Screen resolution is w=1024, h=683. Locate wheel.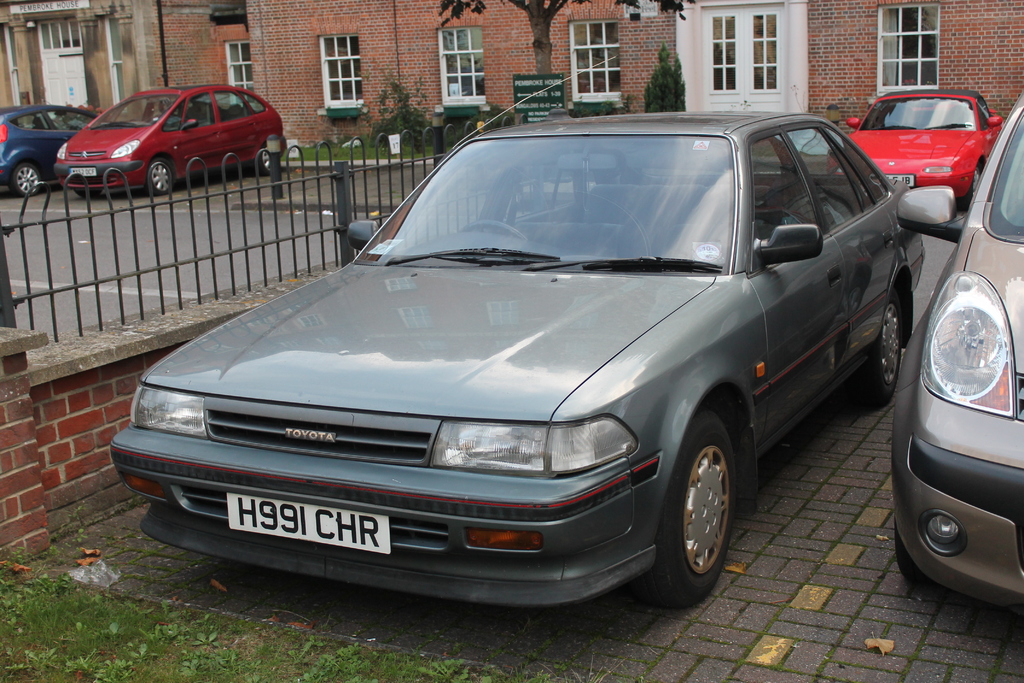
Rect(655, 422, 751, 603).
